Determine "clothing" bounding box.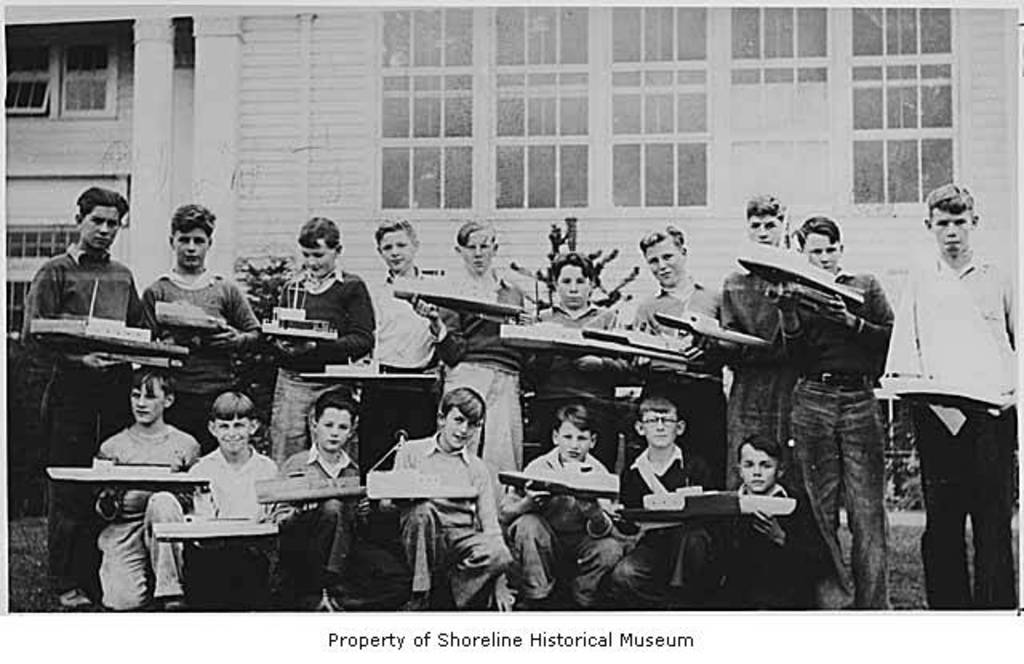
Determined: 502, 445, 629, 610.
